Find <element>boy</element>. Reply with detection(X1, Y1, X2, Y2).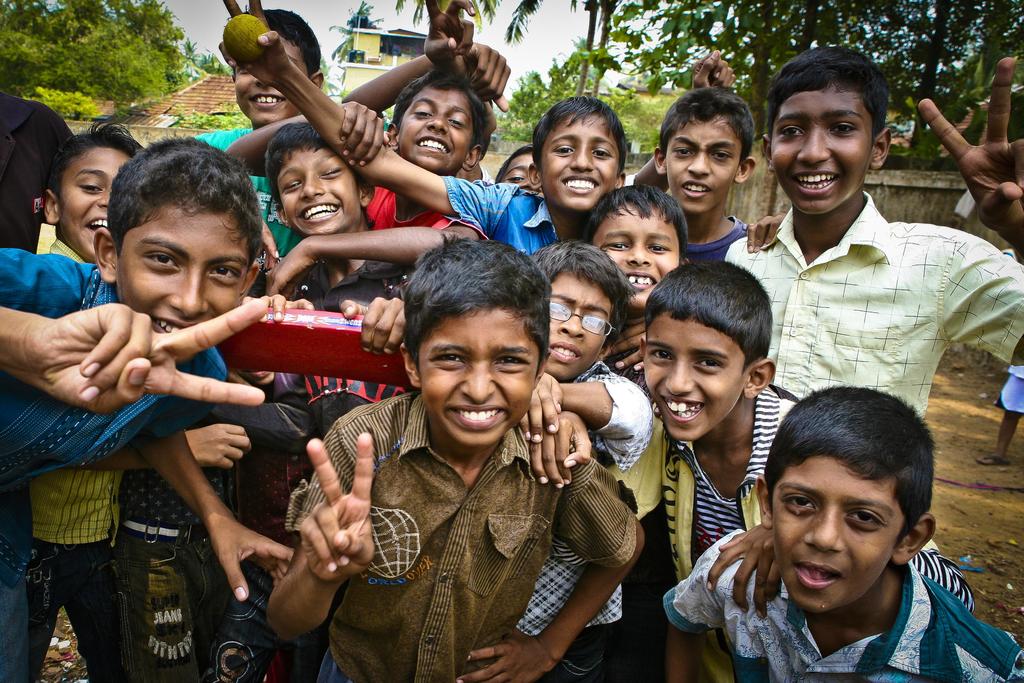
detection(28, 129, 150, 682).
